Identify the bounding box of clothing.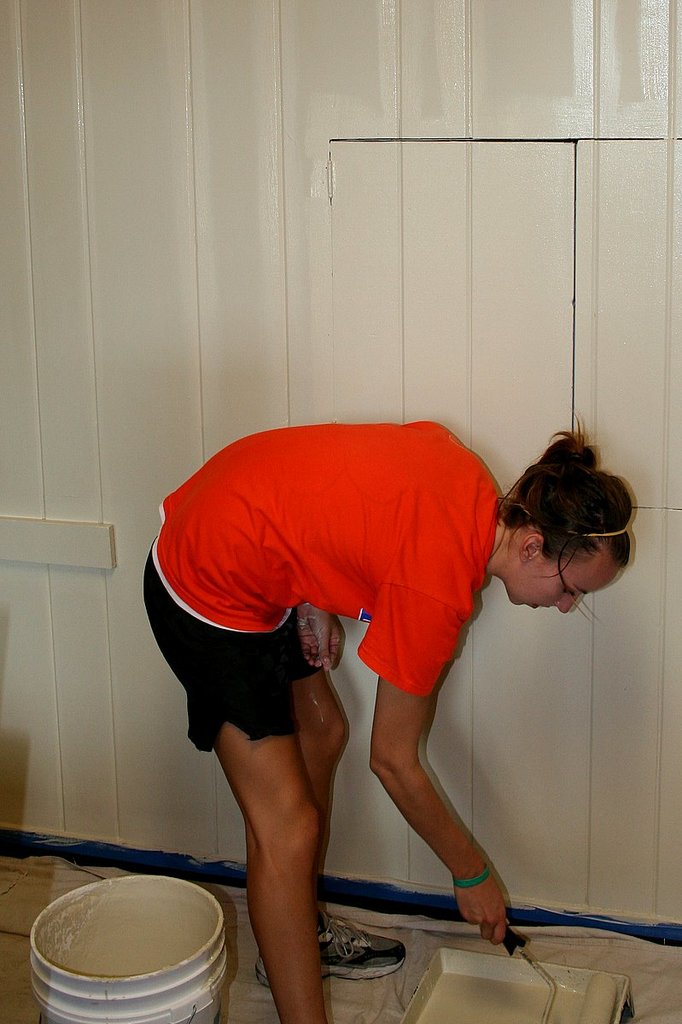
crop(144, 422, 498, 752).
